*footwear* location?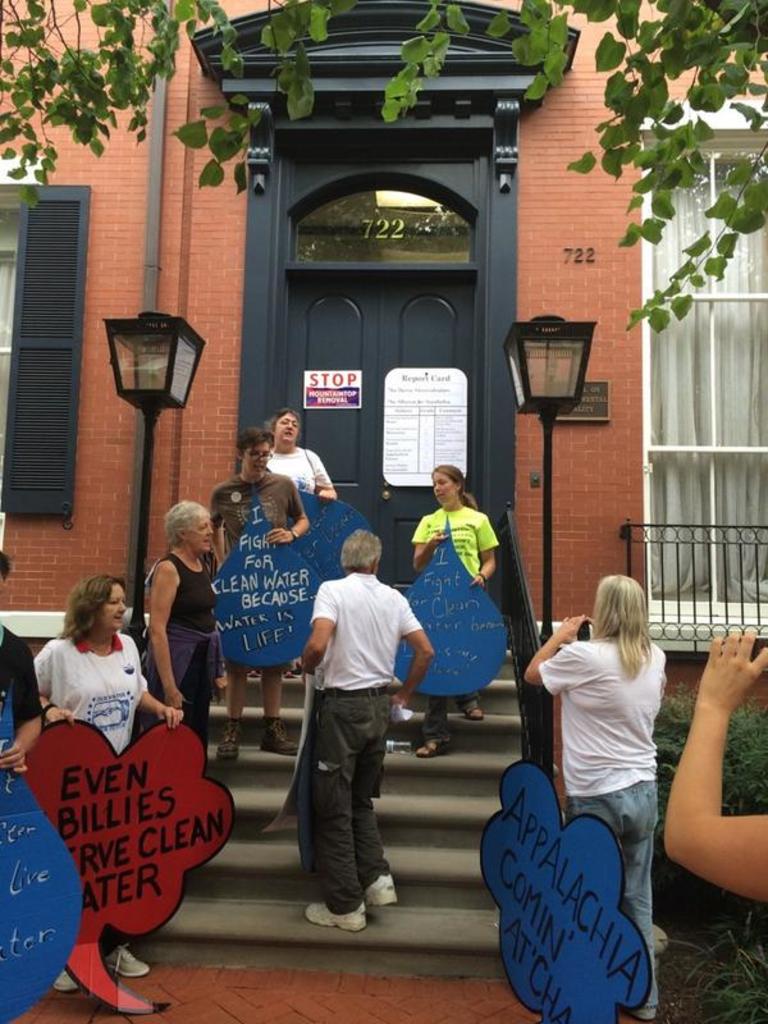
[x1=367, y1=867, x2=394, y2=910]
